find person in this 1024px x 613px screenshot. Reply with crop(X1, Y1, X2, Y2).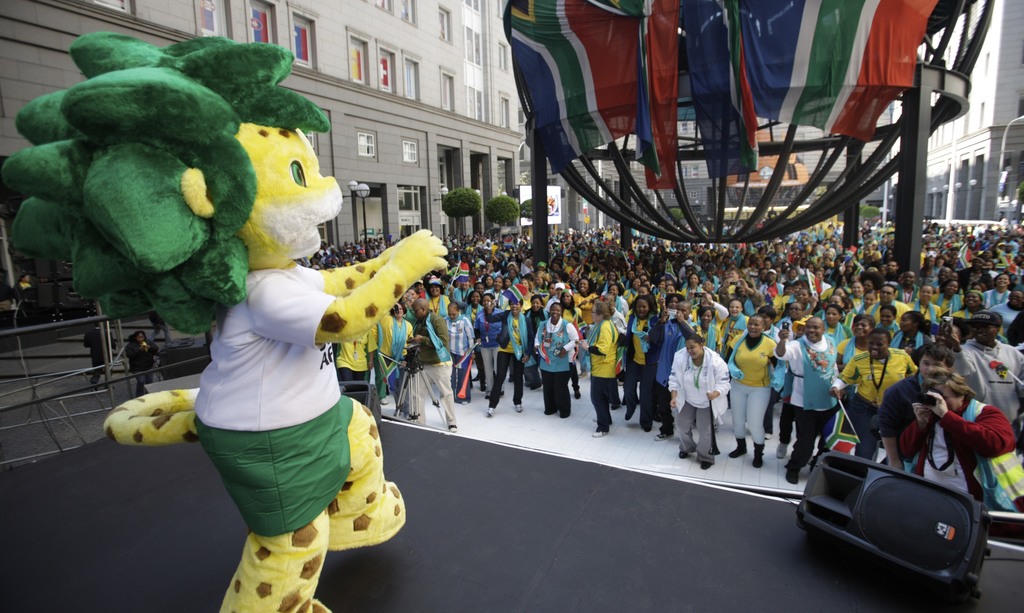
crop(867, 280, 910, 324).
